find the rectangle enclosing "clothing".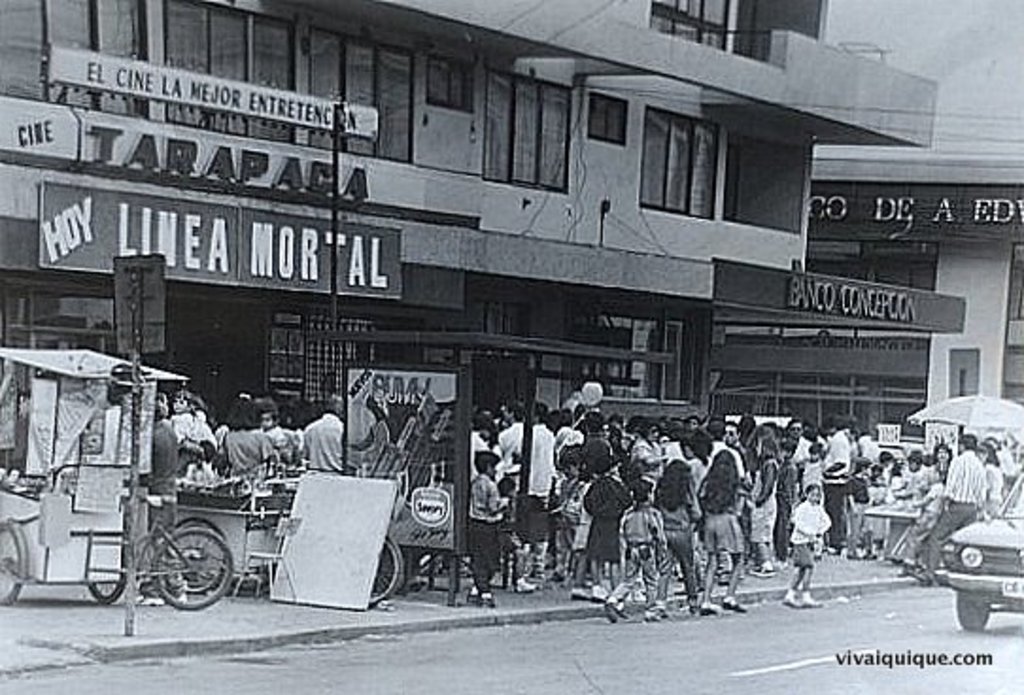
<region>852, 472, 869, 542</region>.
